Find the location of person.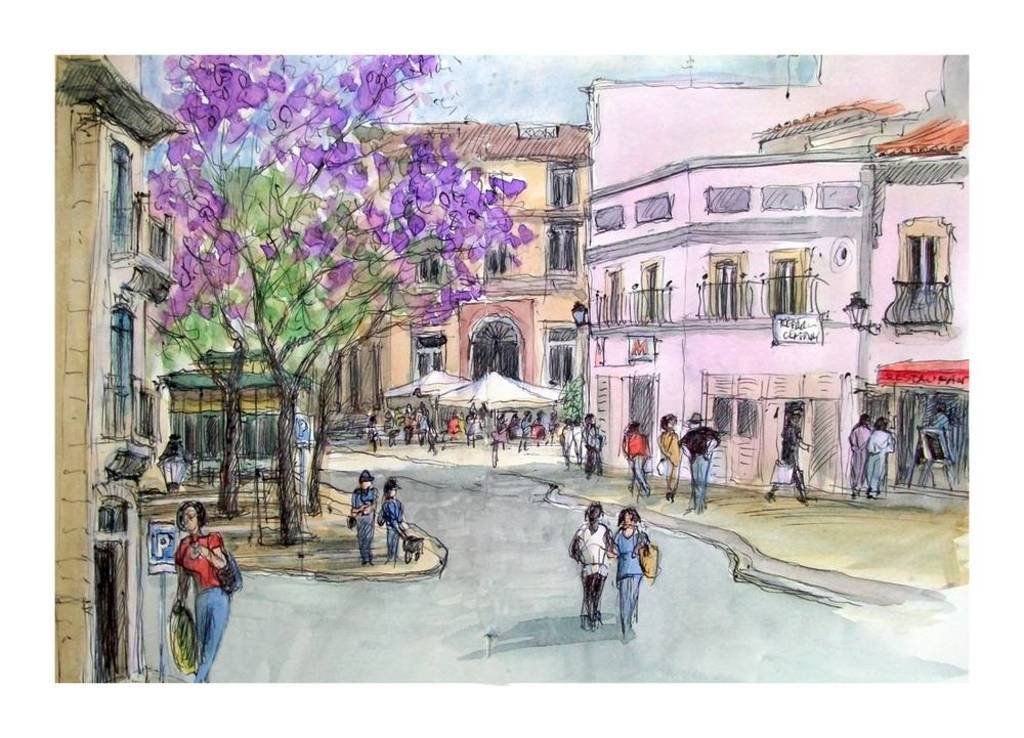
Location: 682,419,717,518.
